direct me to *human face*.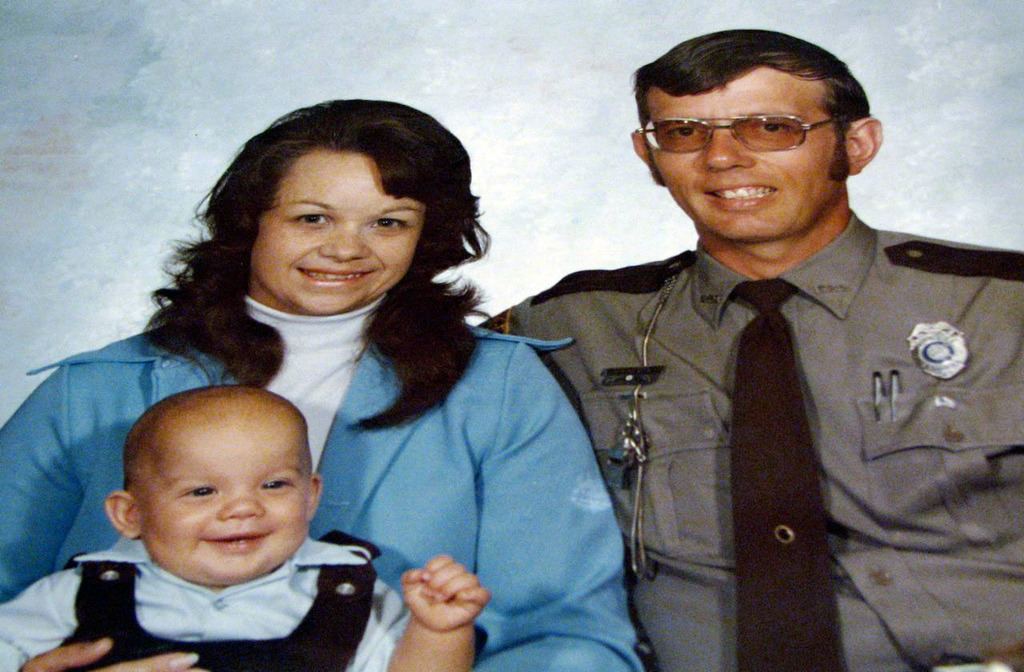
Direction: (left=648, top=68, right=838, bottom=237).
